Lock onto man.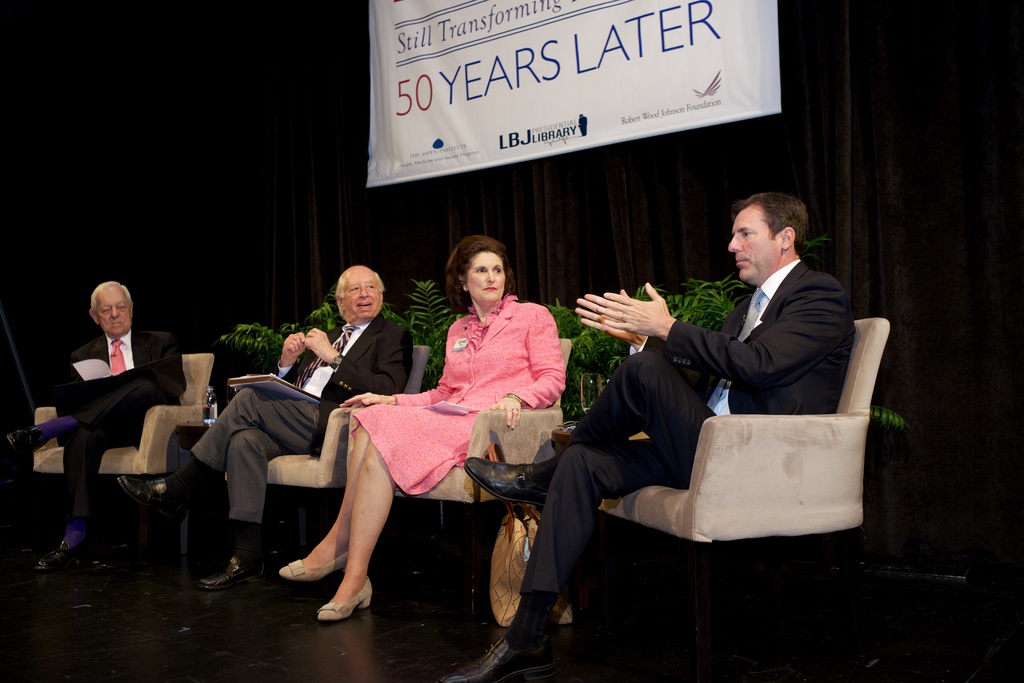
Locked: left=572, top=216, right=888, bottom=540.
